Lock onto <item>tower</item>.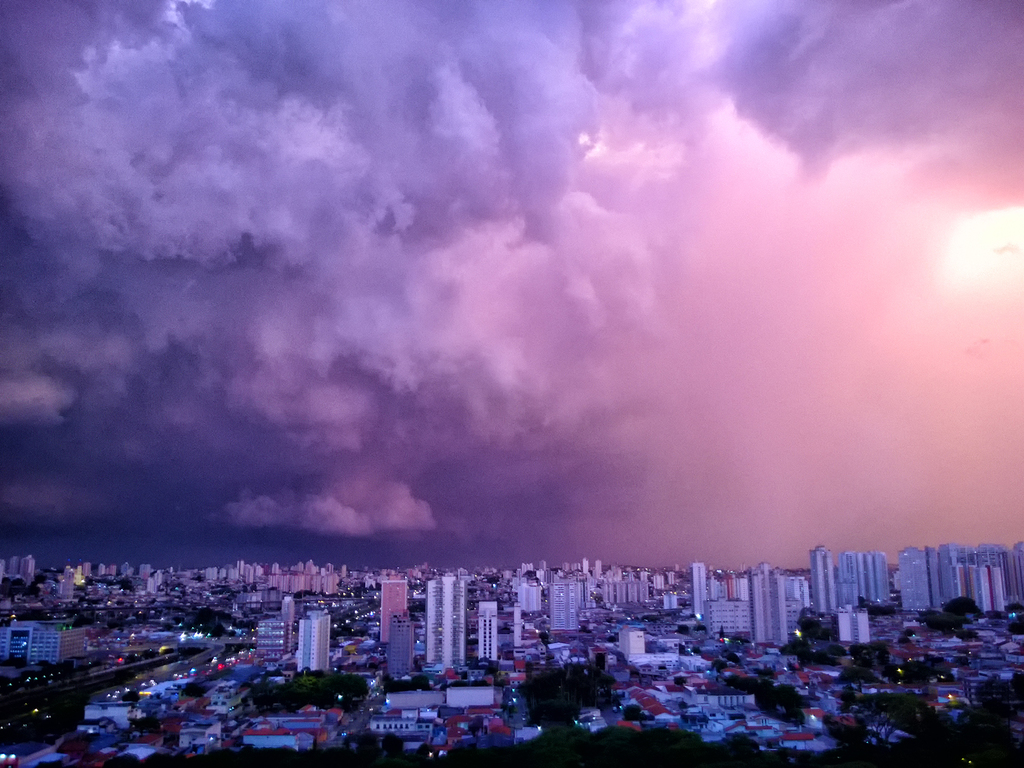
Locked: pyautogui.locateOnScreen(855, 549, 895, 609).
